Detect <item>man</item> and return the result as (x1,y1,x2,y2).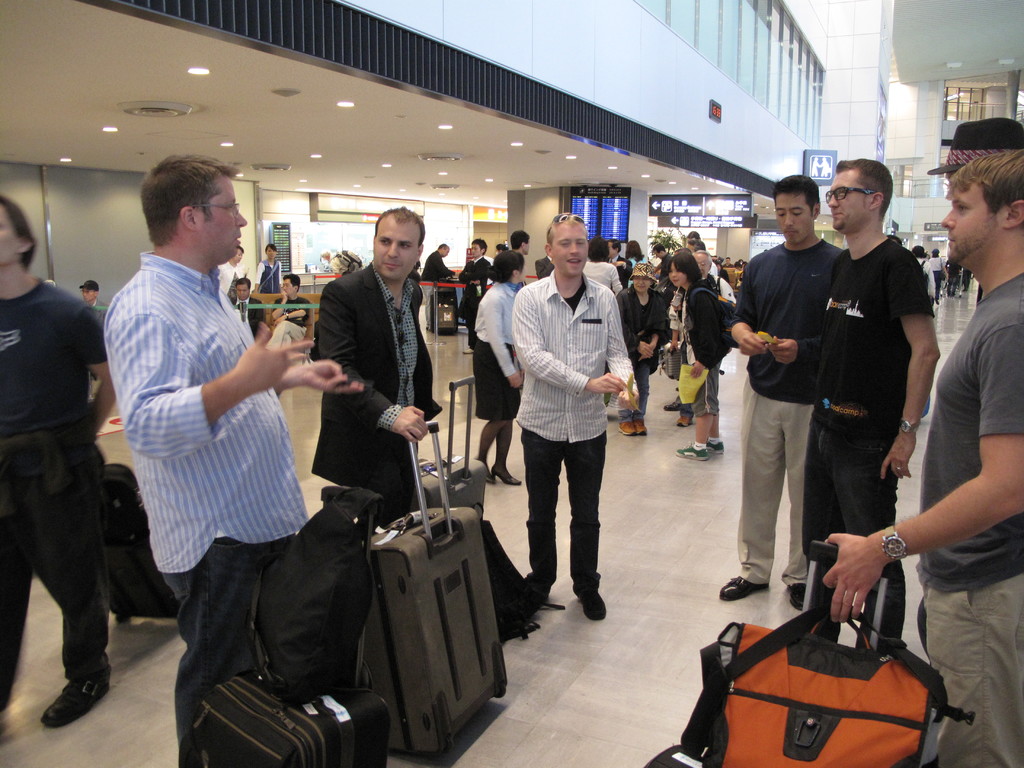
(822,159,943,635).
